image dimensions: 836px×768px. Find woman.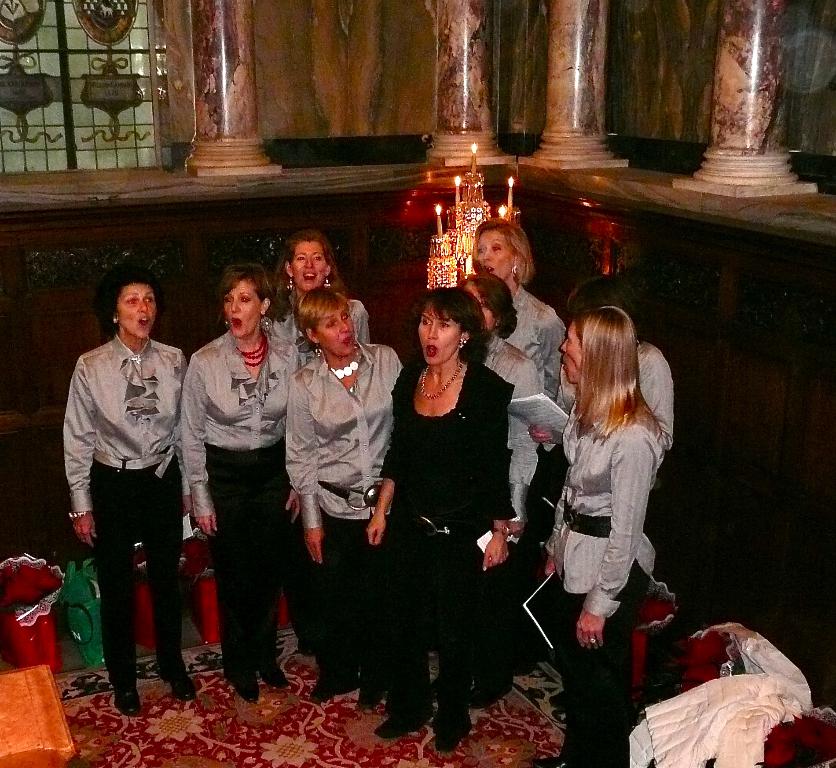
<bbox>179, 263, 316, 702</bbox>.
